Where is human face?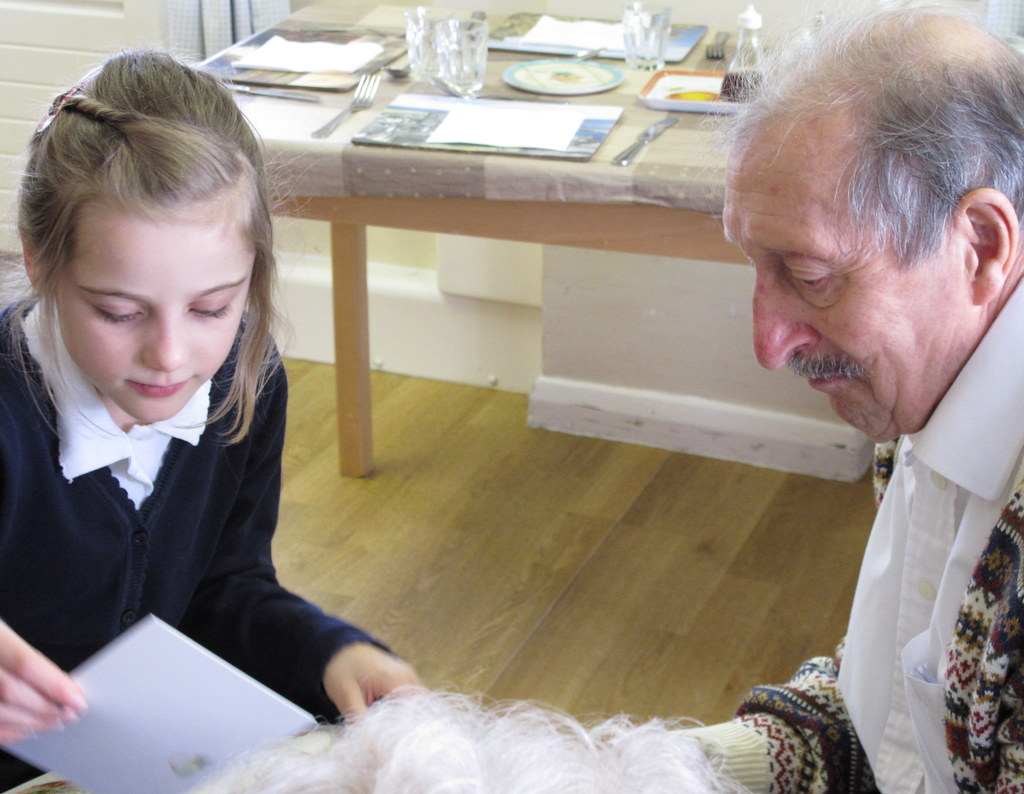
box=[721, 144, 973, 439].
